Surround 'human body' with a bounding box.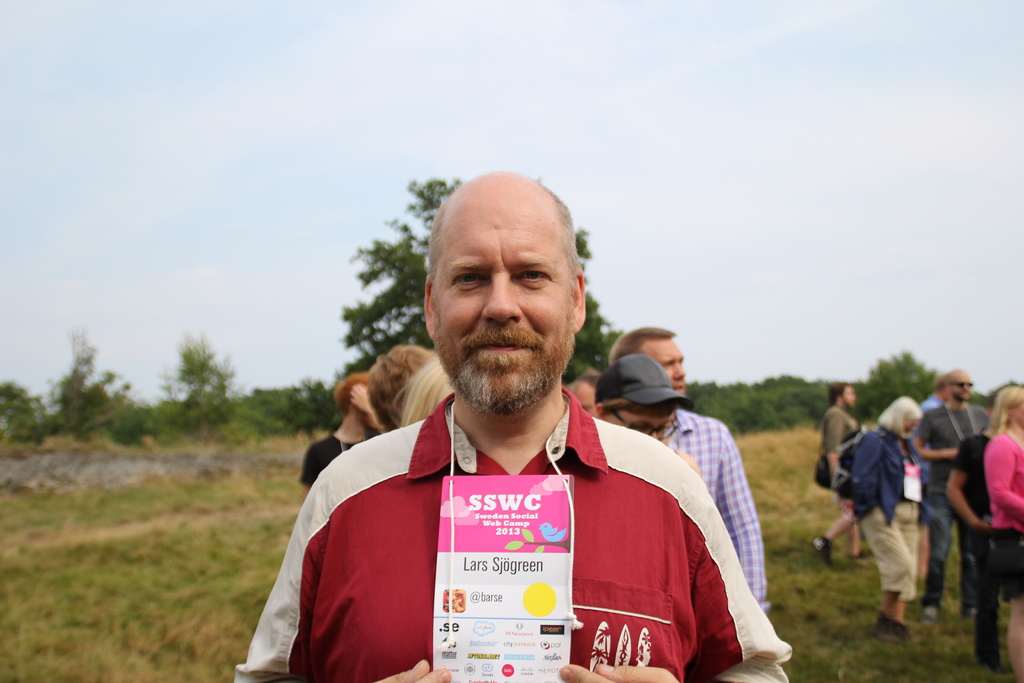
detection(815, 404, 862, 556).
